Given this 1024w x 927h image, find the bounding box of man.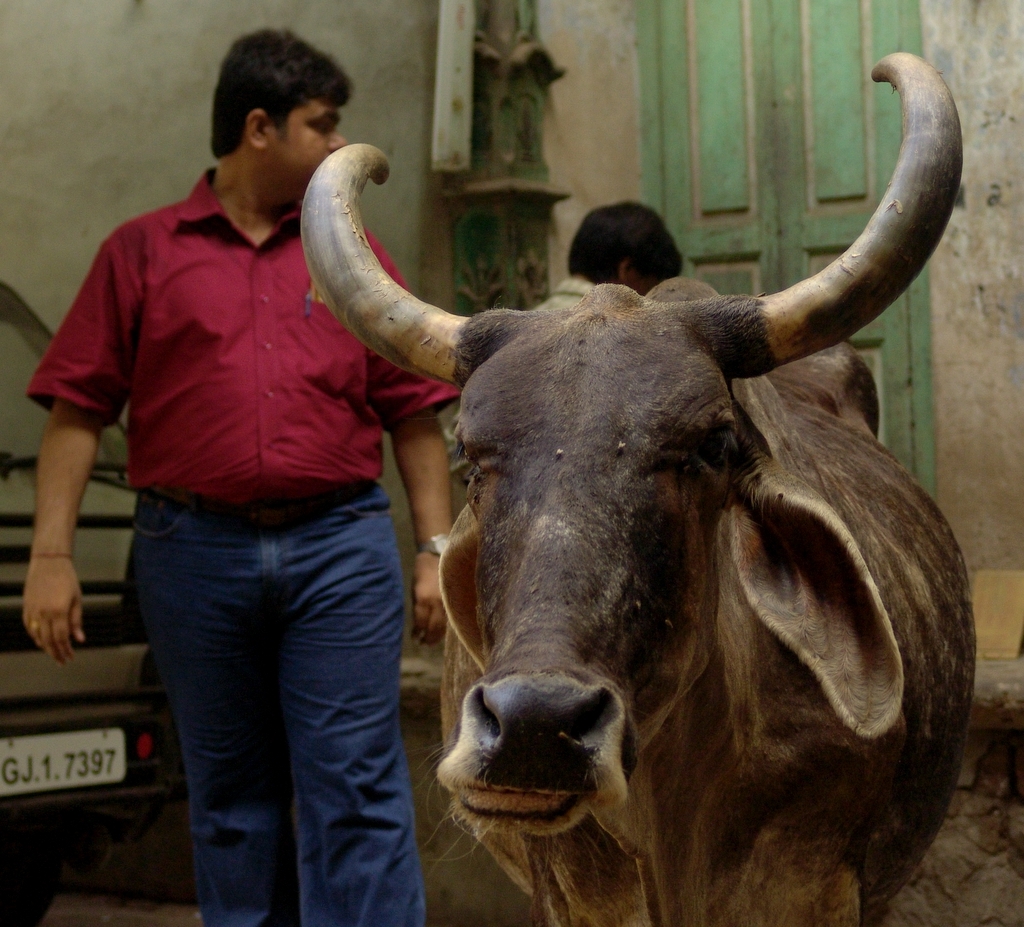
bbox=[31, 70, 436, 863].
